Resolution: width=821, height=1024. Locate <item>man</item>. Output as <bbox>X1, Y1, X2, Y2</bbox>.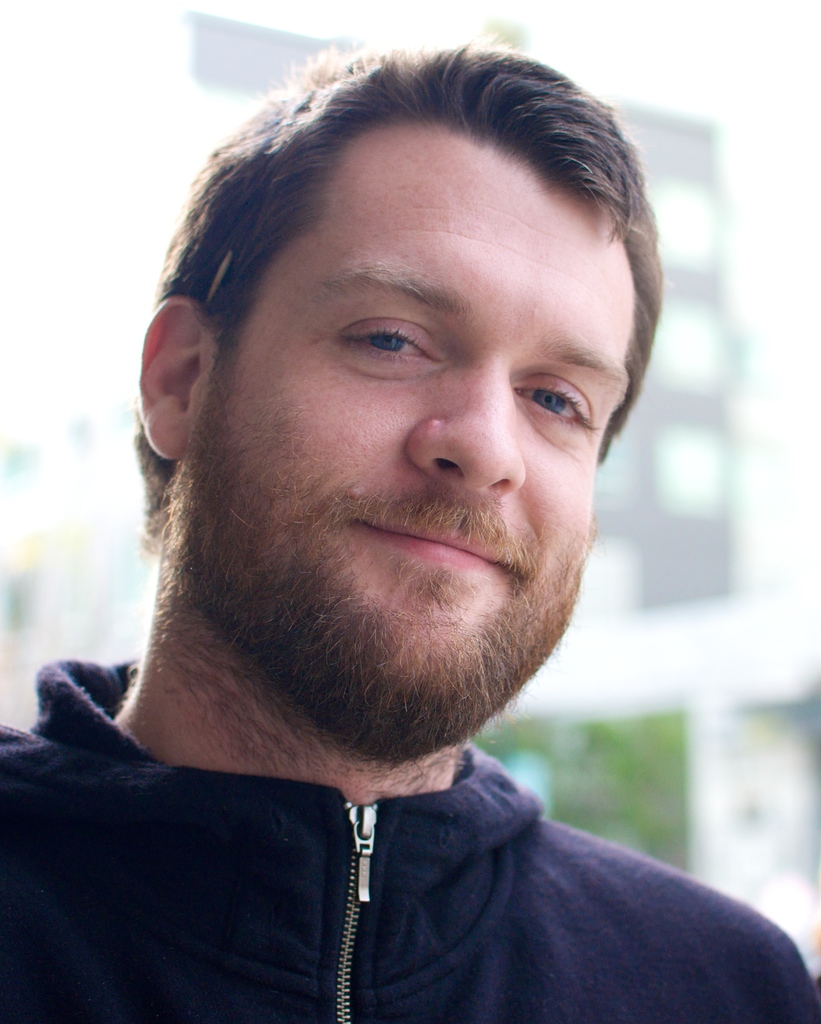
<bbox>0, 46, 814, 982</bbox>.
